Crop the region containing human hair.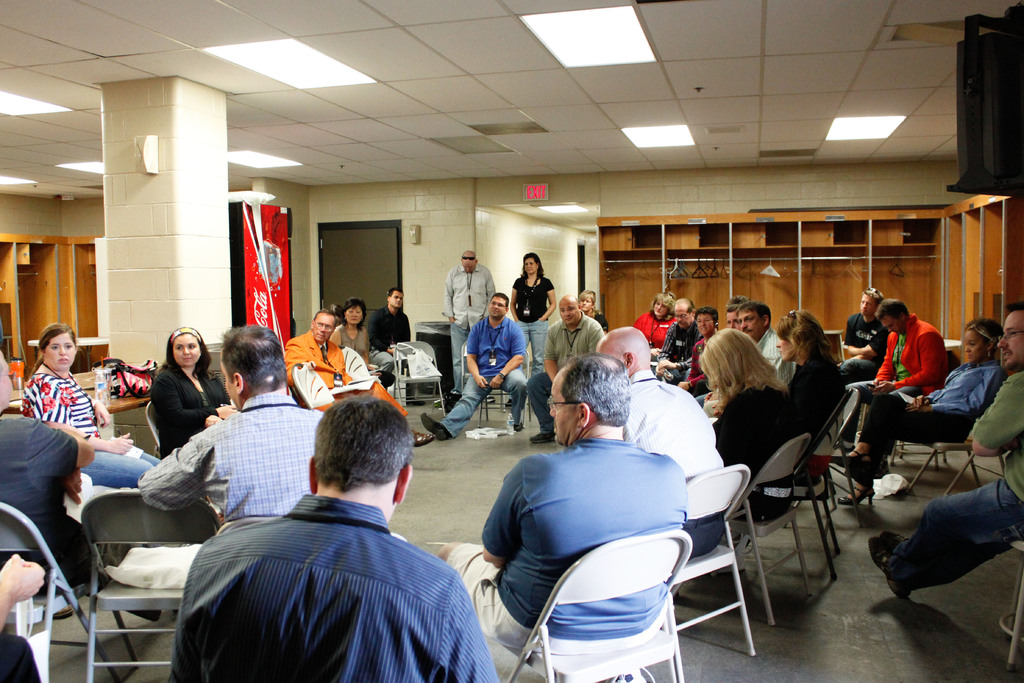
Crop region: [x1=696, y1=304, x2=719, y2=325].
